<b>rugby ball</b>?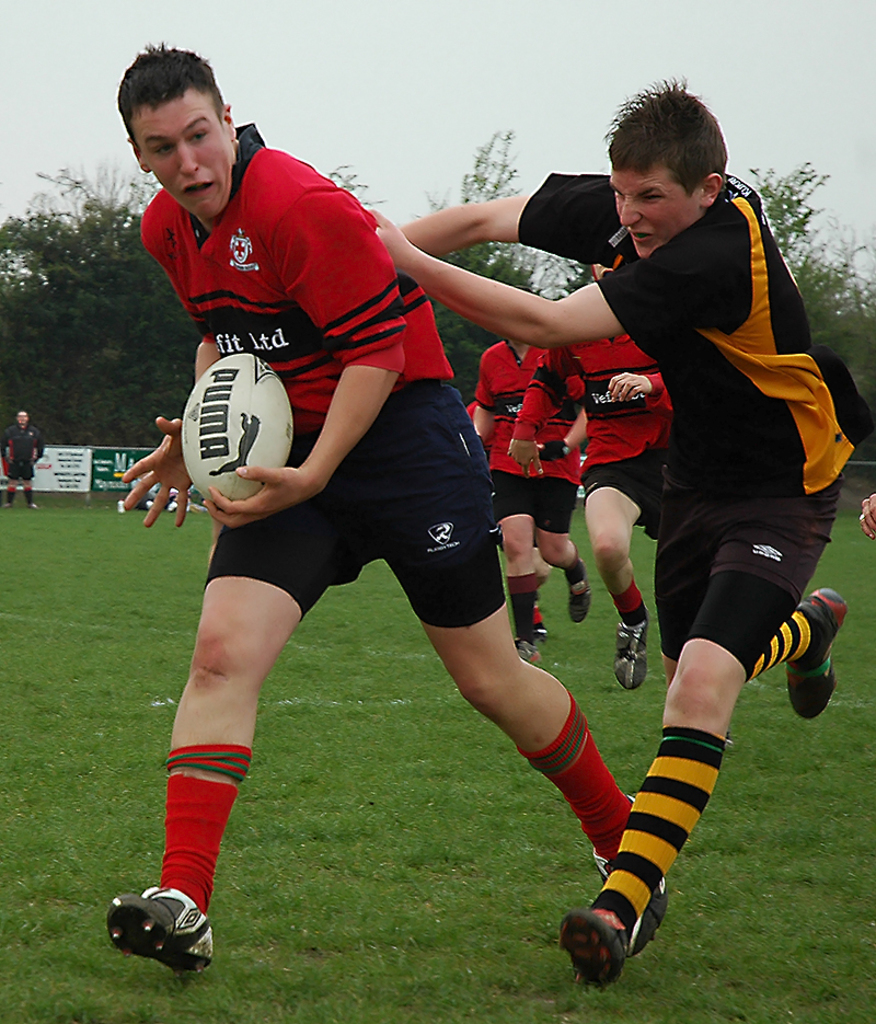
(181,352,293,513)
